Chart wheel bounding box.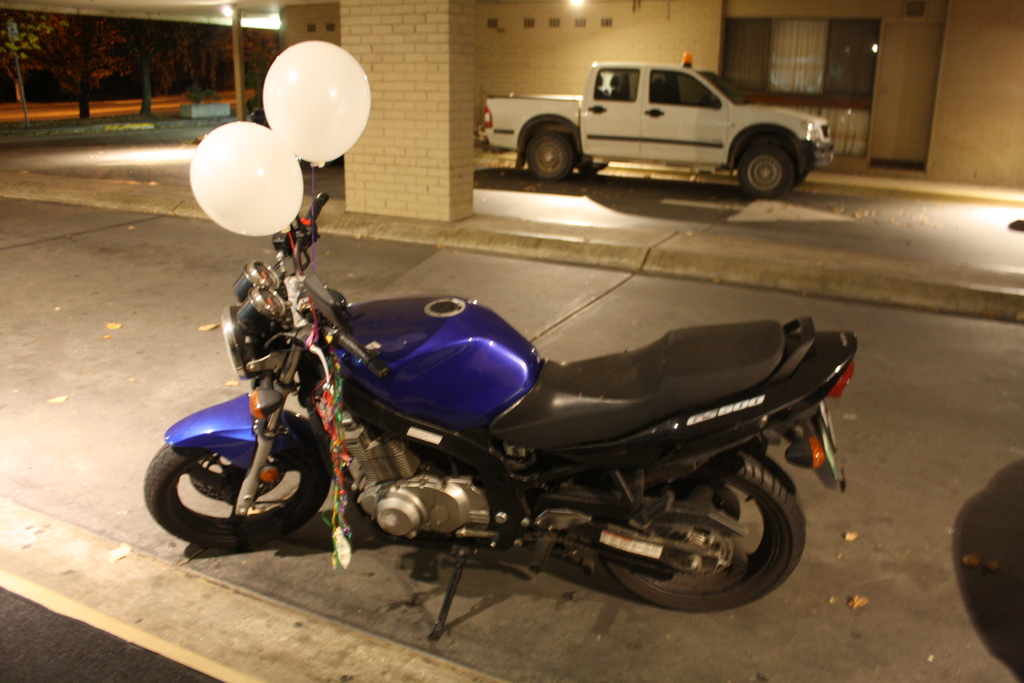
Charted: rect(739, 143, 792, 199).
